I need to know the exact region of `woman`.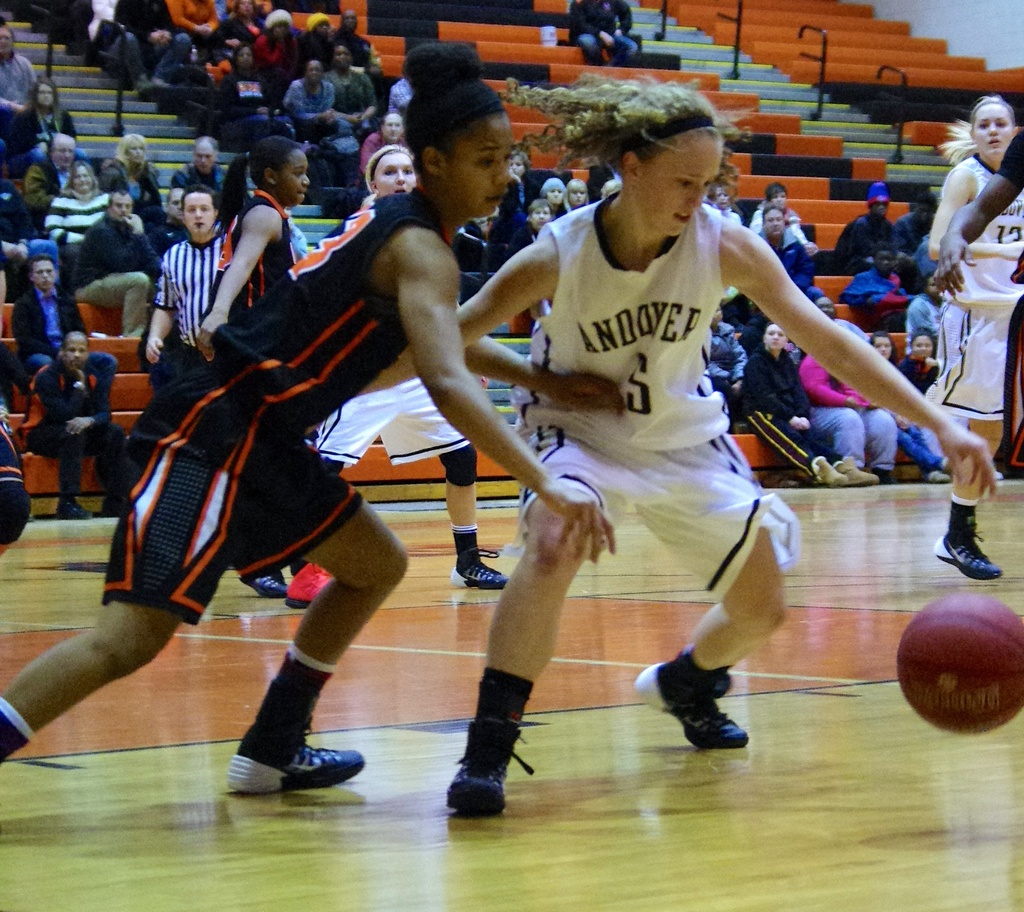
Region: (102,134,162,213).
